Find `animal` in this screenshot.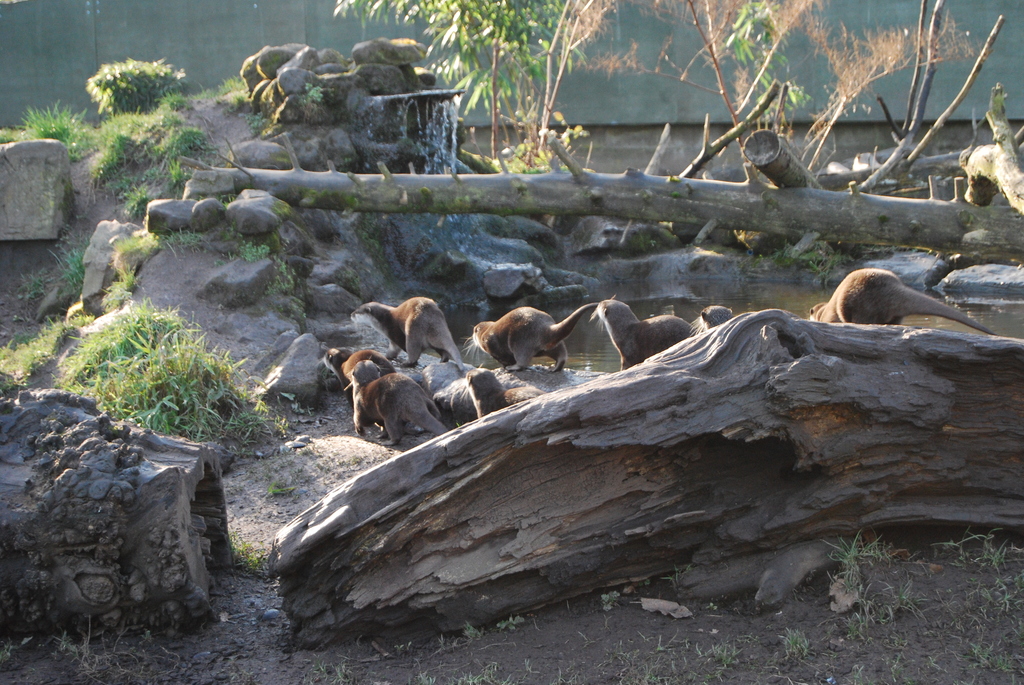
The bounding box for `animal` is left=810, top=269, right=989, bottom=336.
